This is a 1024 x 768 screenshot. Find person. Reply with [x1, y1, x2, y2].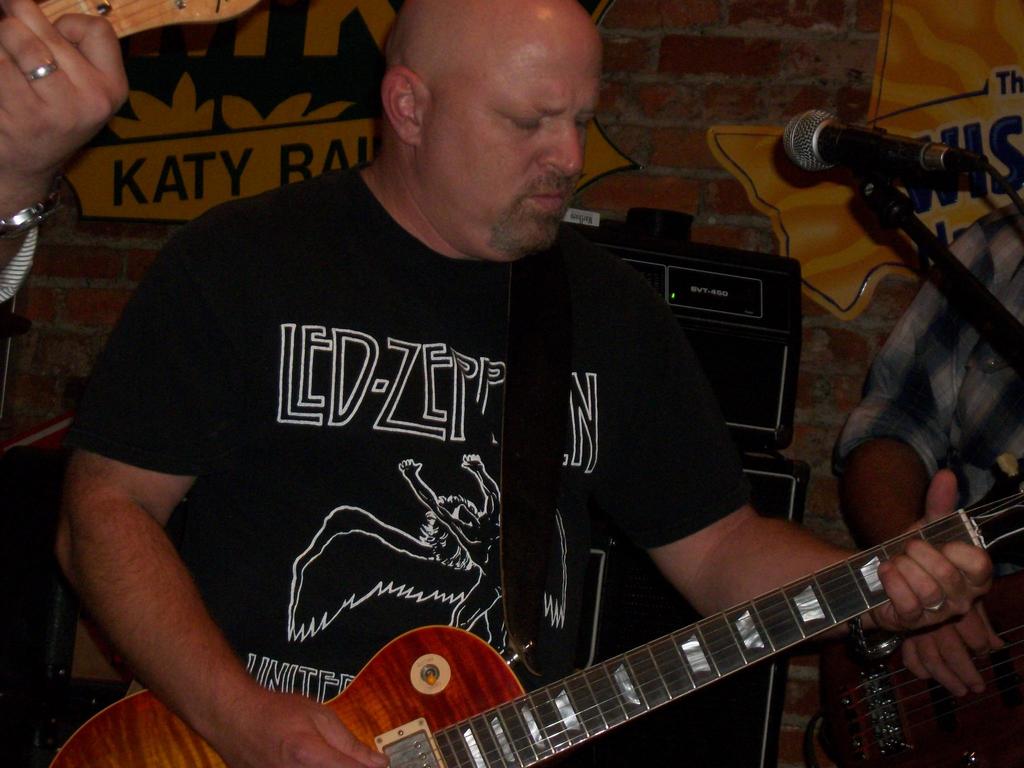
[76, 0, 883, 767].
